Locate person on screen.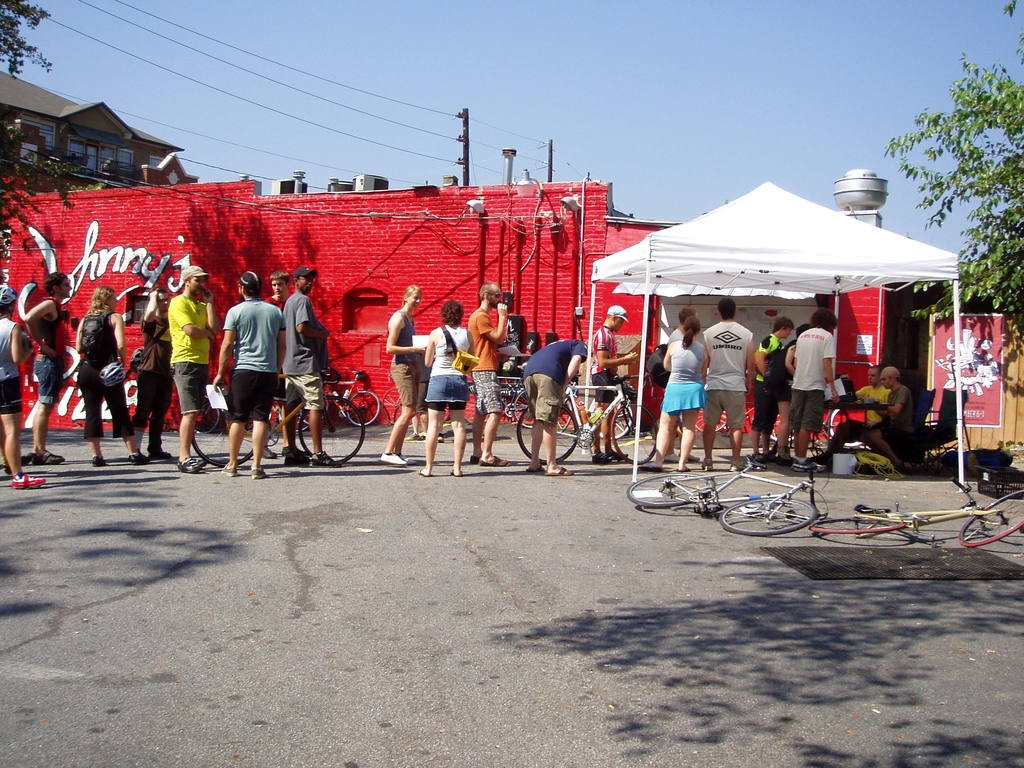
On screen at bbox=[756, 306, 790, 463].
